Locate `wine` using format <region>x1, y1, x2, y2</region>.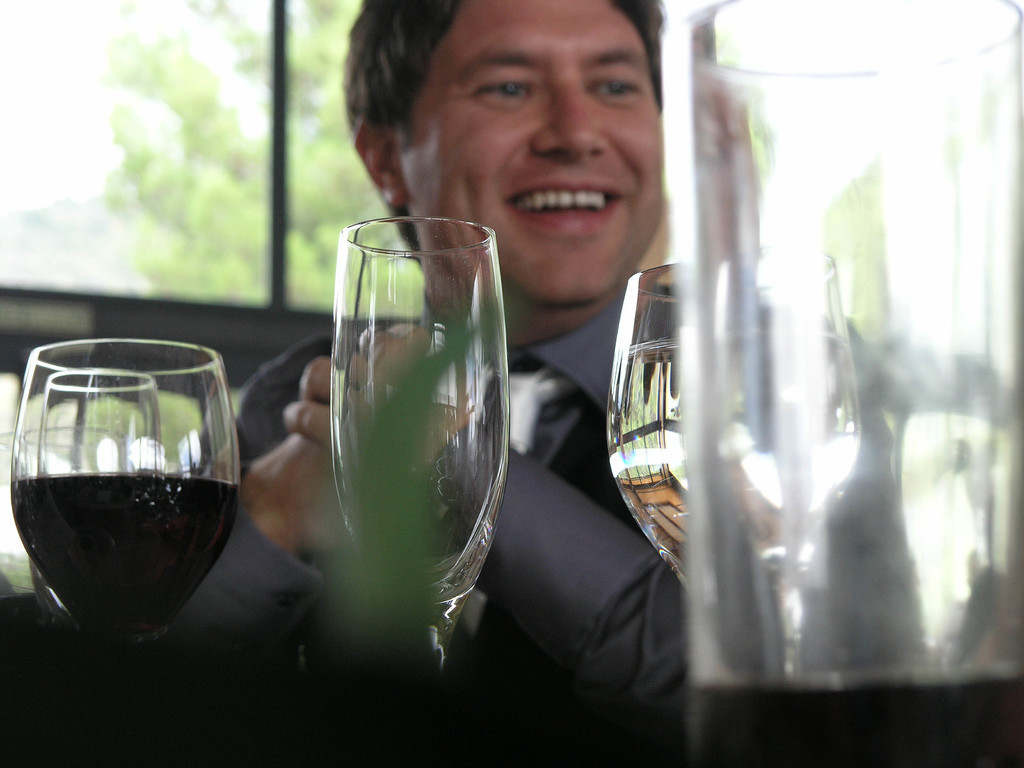
<region>1, 466, 236, 638</region>.
